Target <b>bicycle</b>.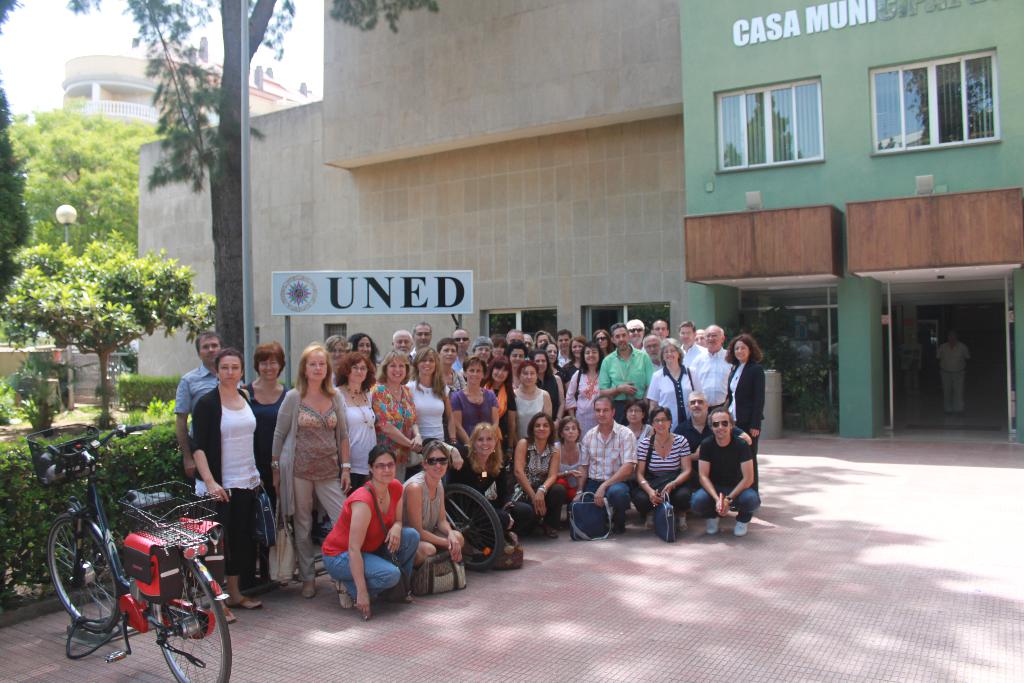
Target region: {"x1": 34, "y1": 450, "x2": 230, "y2": 682}.
